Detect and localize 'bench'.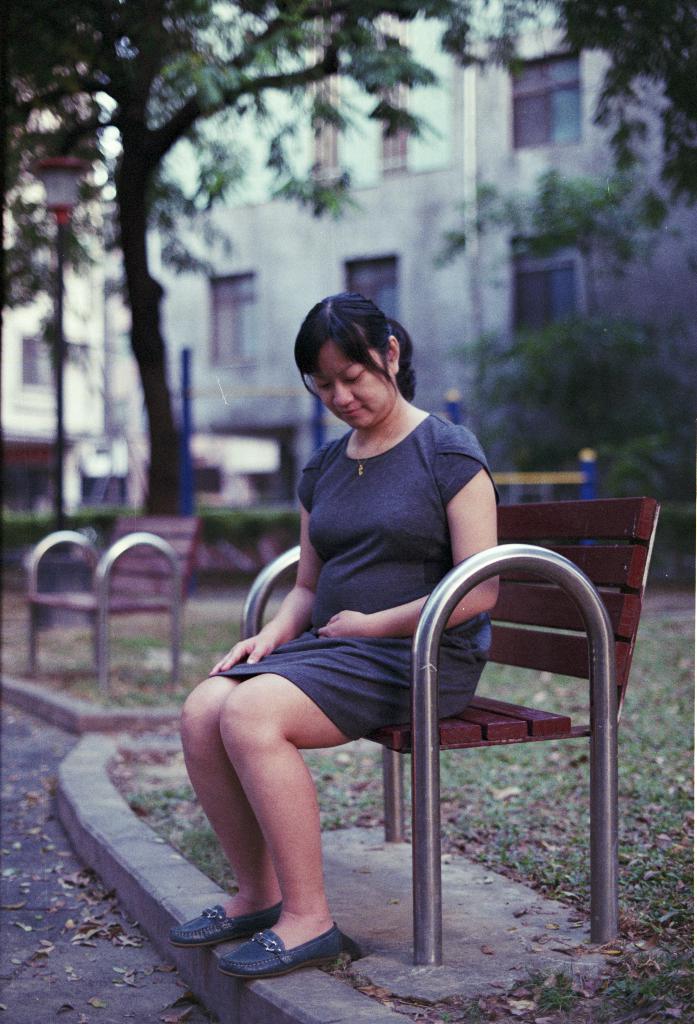
Localized at {"x1": 12, "y1": 508, "x2": 199, "y2": 713}.
